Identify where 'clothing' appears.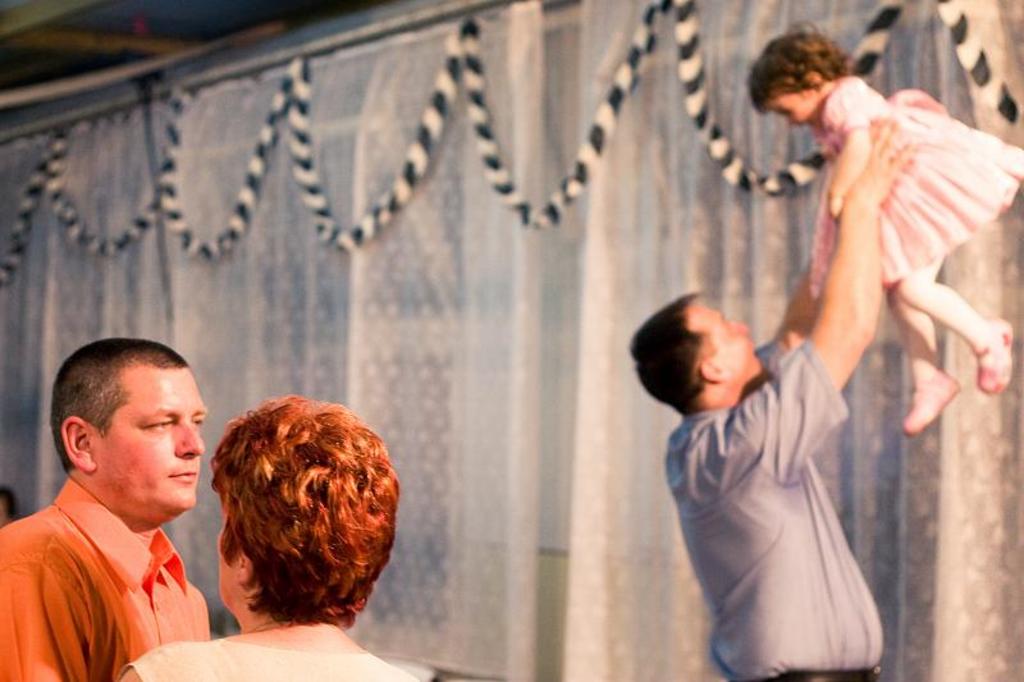
Appears at x1=813, y1=84, x2=1023, y2=290.
